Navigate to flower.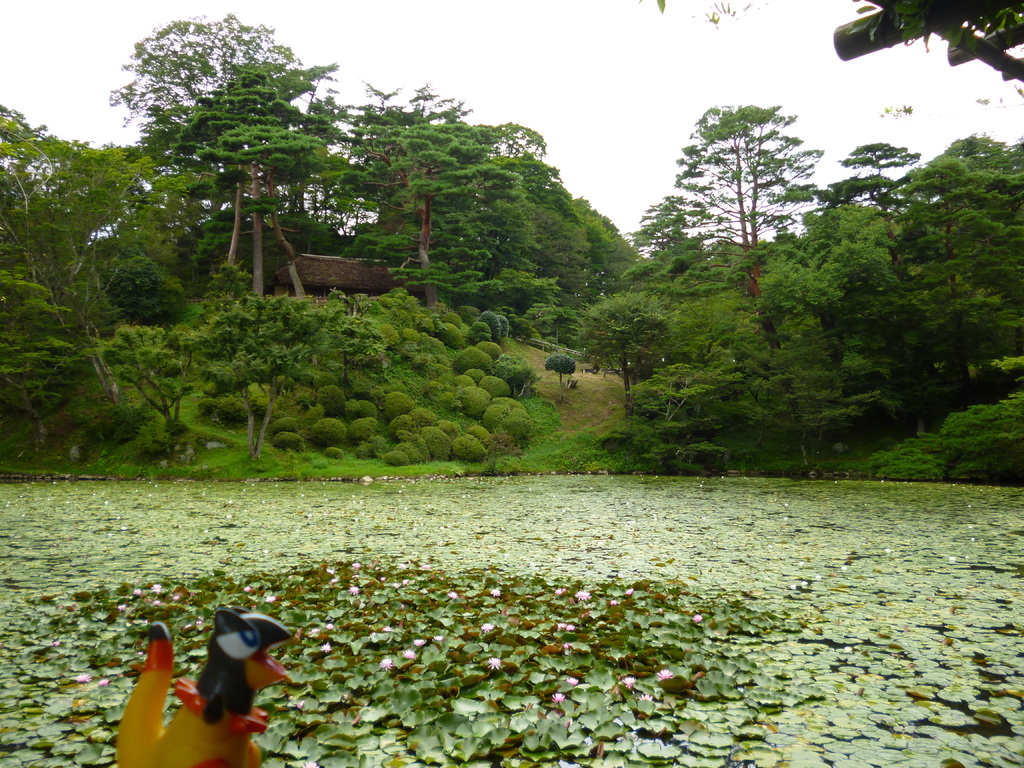
Navigation target: x1=568 y1=678 x2=578 y2=683.
